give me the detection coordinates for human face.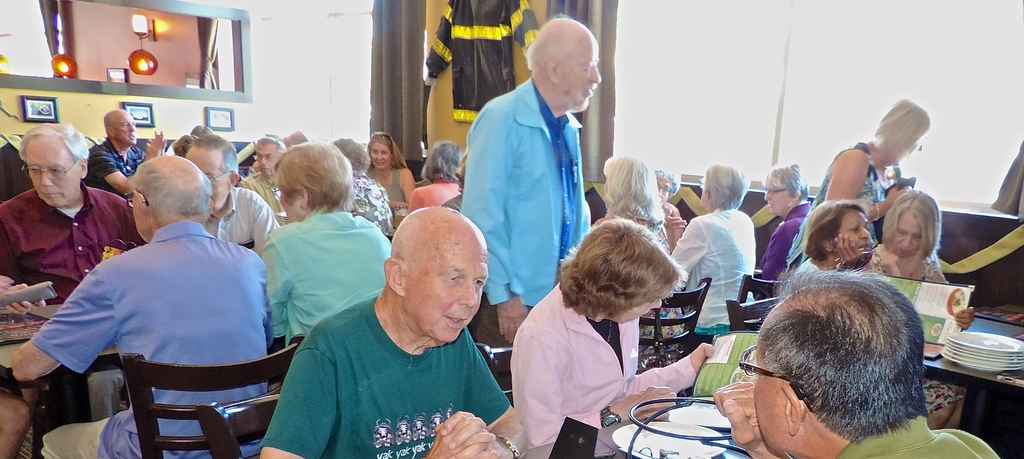
26/137/84/212.
